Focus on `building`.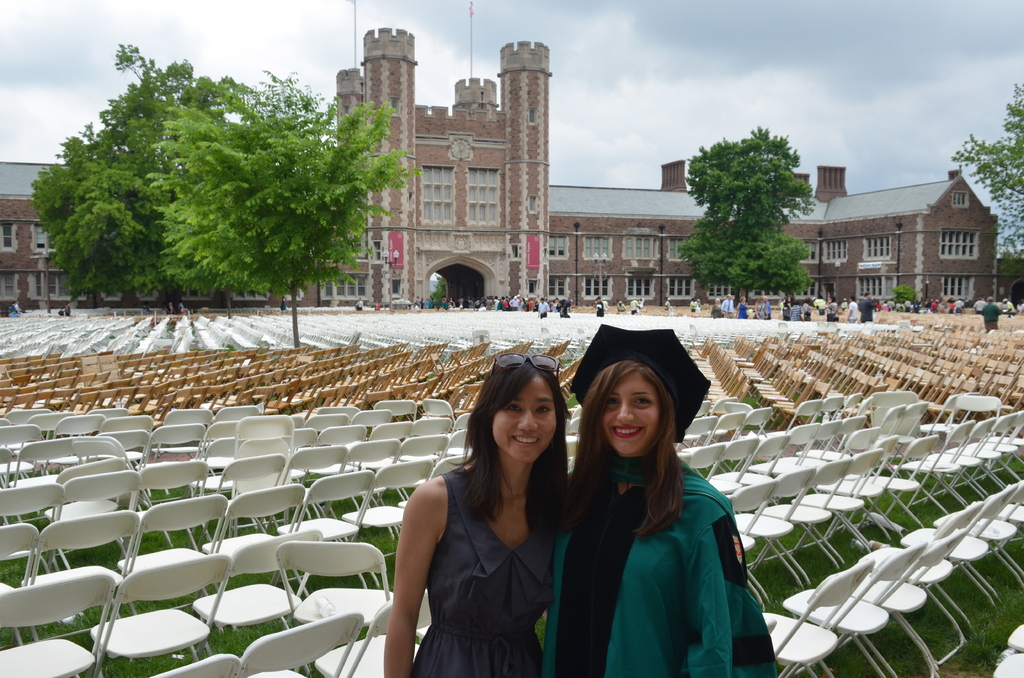
Focused at BBox(0, 1, 1023, 318).
